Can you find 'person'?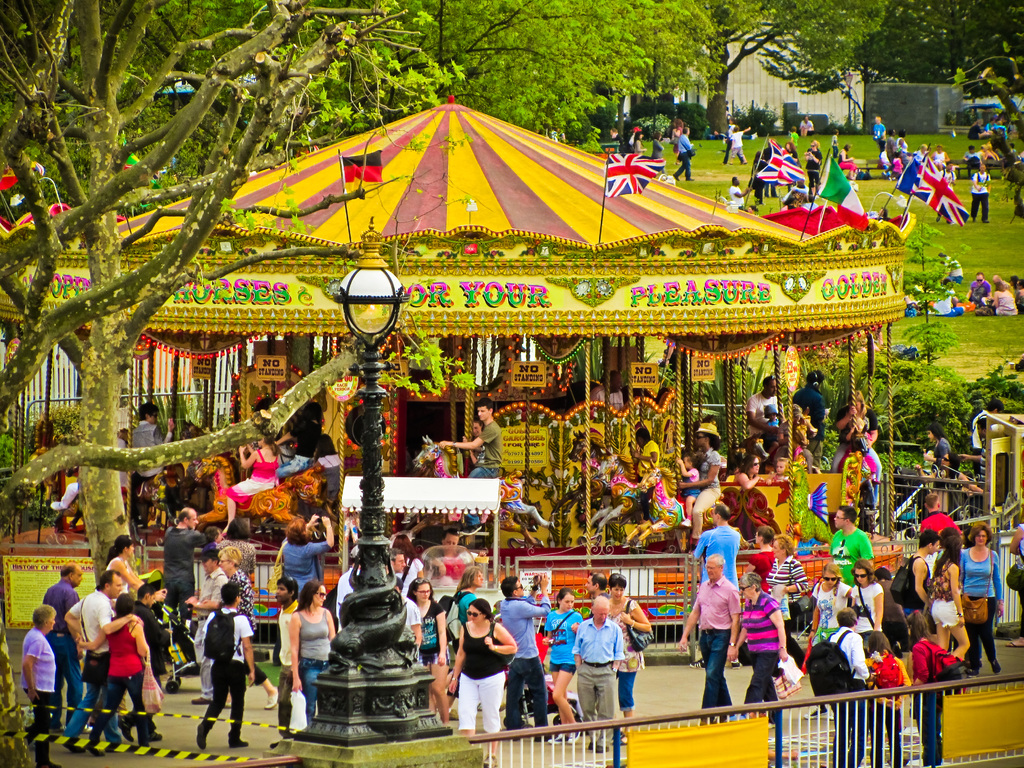
Yes, bounding box: 218:547:278:716.
